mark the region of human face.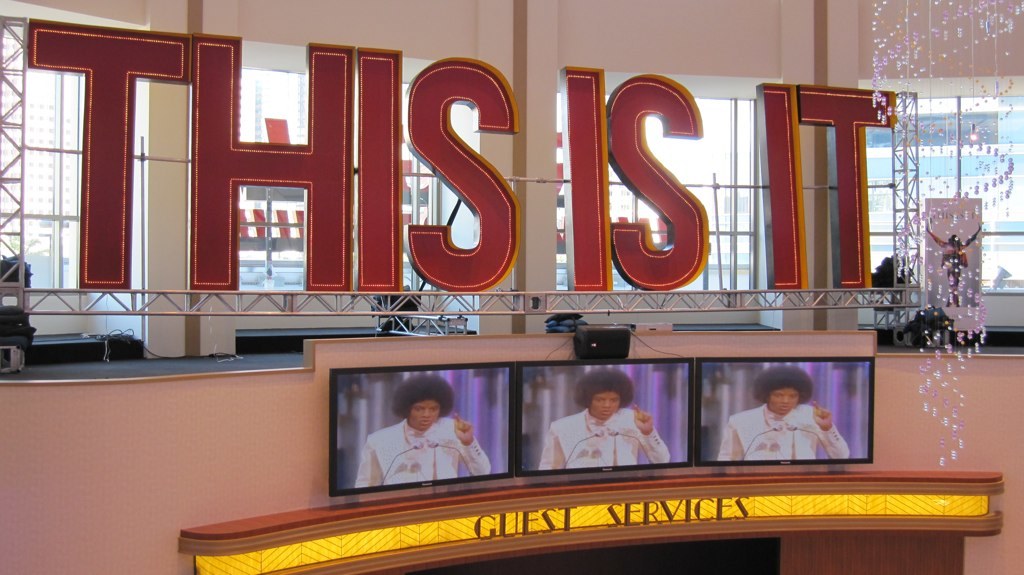
Region: box=[769, 389, 801, 421].
